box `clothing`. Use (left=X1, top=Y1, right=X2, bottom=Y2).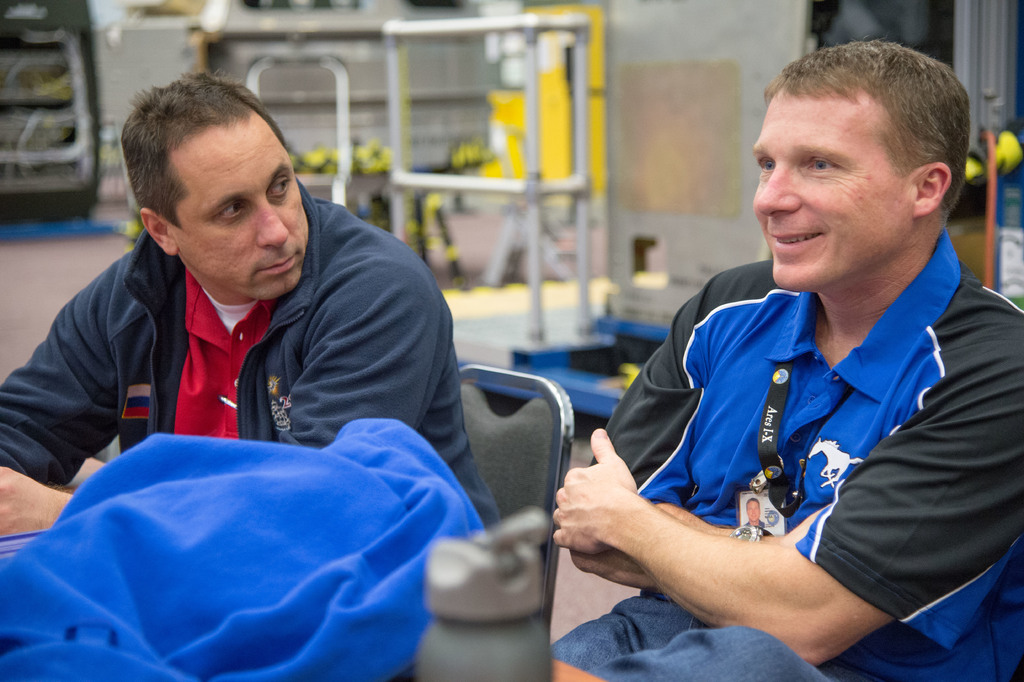
(left=547, top=230, right=1023, bottom=681).
